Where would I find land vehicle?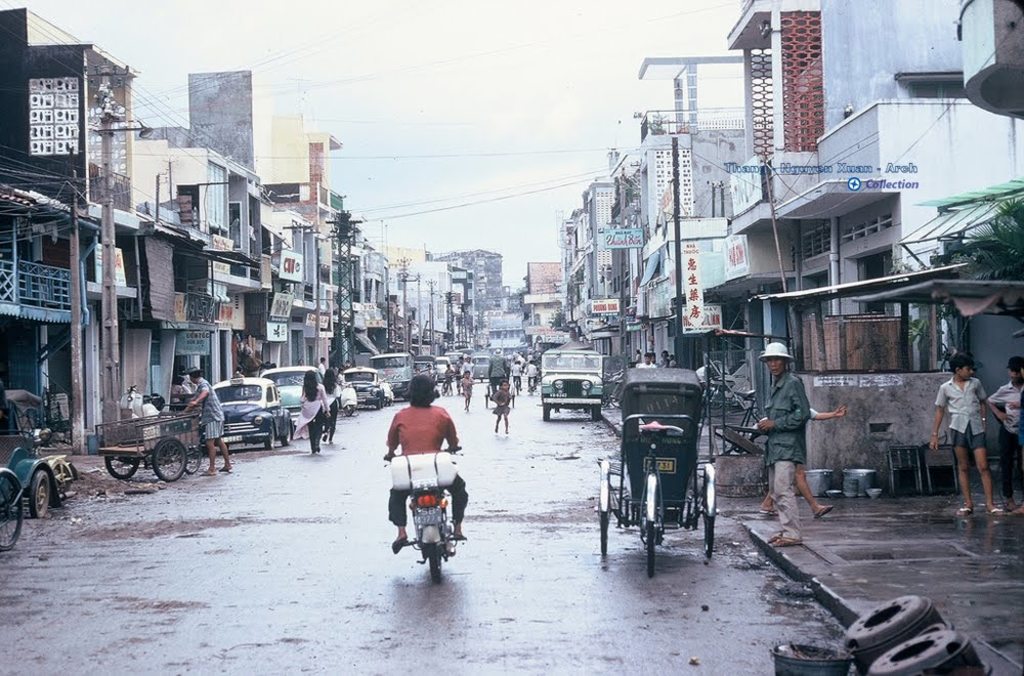
At [372, 353, 411, 398].
